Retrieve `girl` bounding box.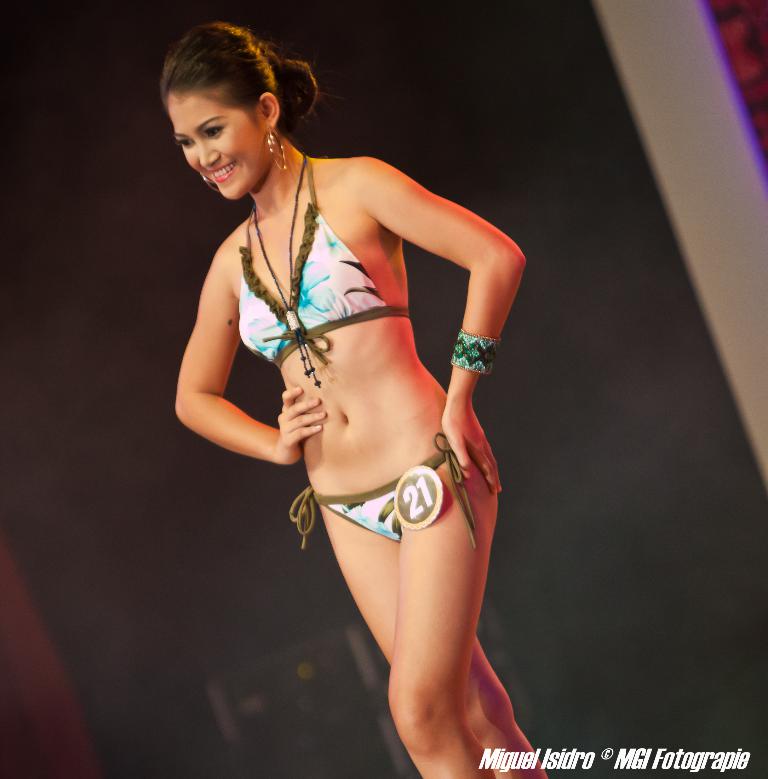
Bounding box: <box>162,20,550,778</box>.
